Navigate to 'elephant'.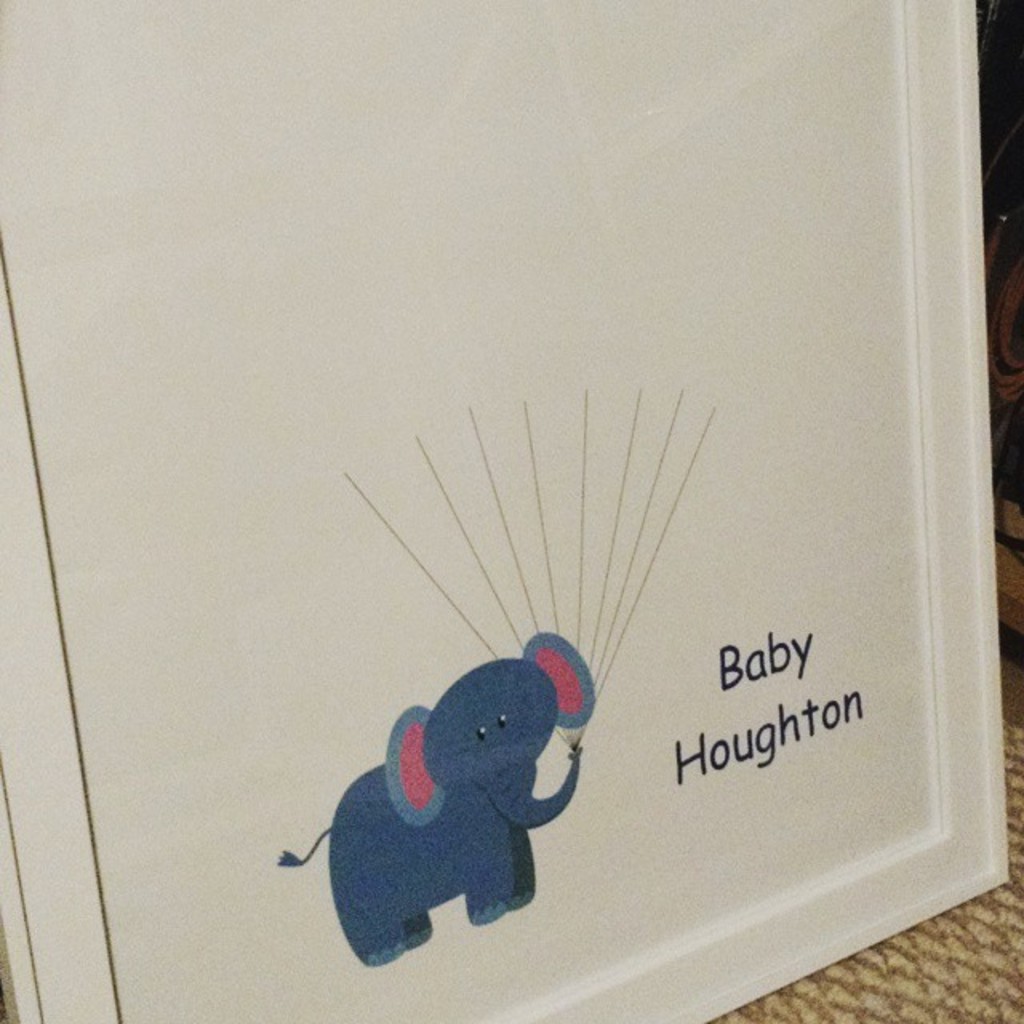
Navigation target: [270, 634, 600, 968].
